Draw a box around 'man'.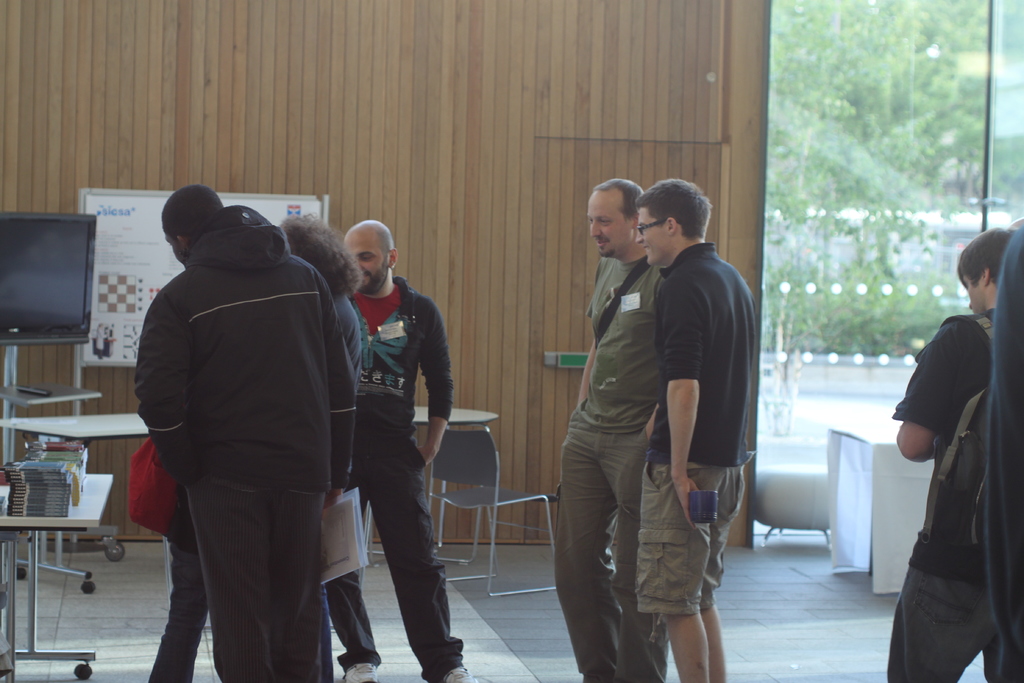
pyautogui.locateOnScreen(133, 184, 358, 679).
